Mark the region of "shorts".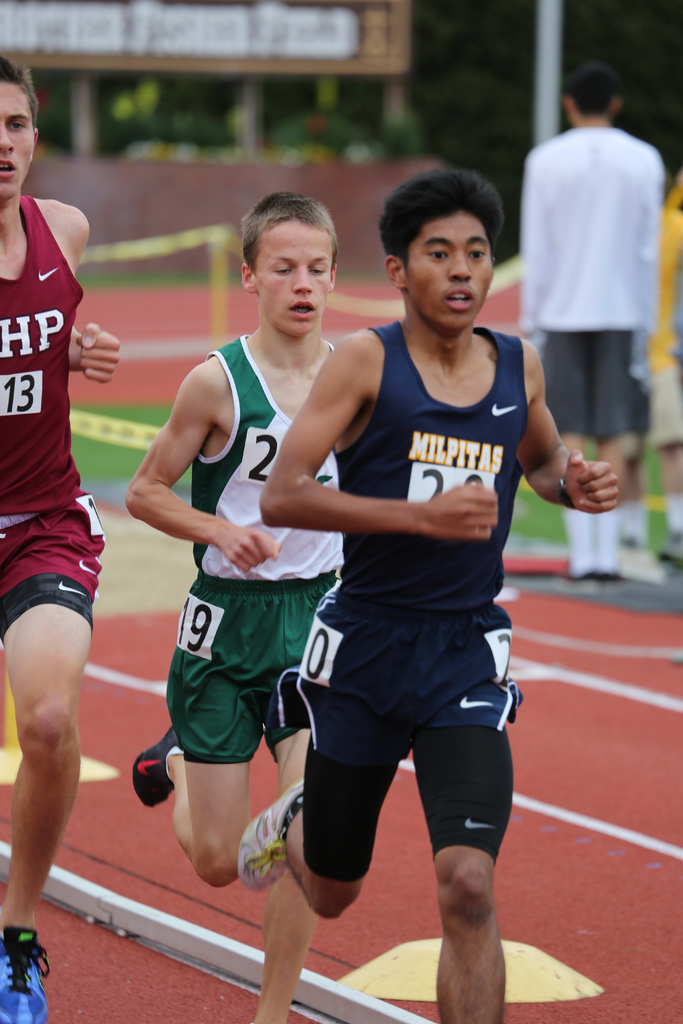
Region: box(0, 494, 106, 643).
